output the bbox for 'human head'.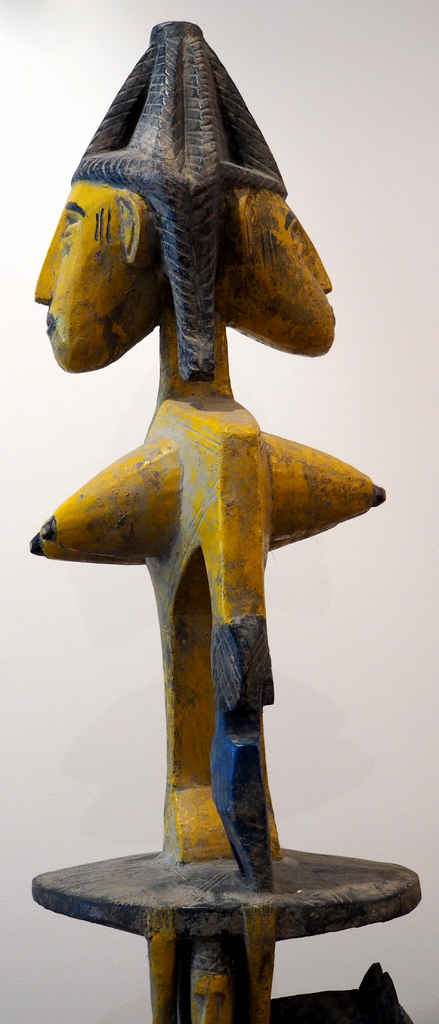
<region>203, 34, 327, 357</region>.
